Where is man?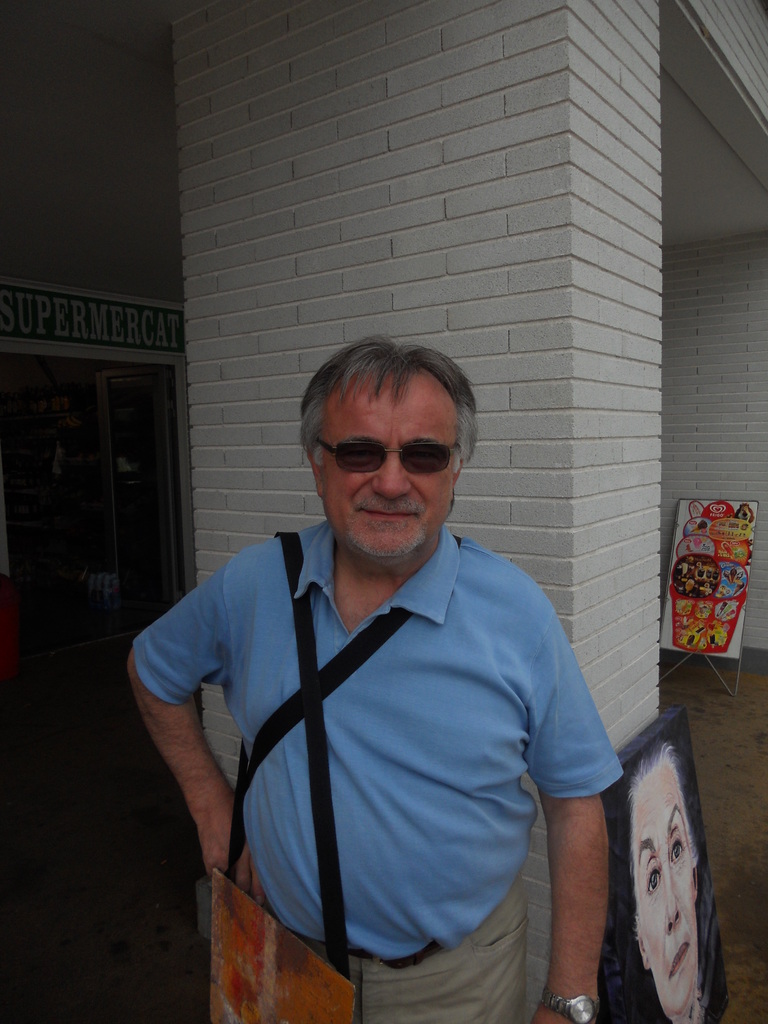
detection(145, 340, 664, 1009).
